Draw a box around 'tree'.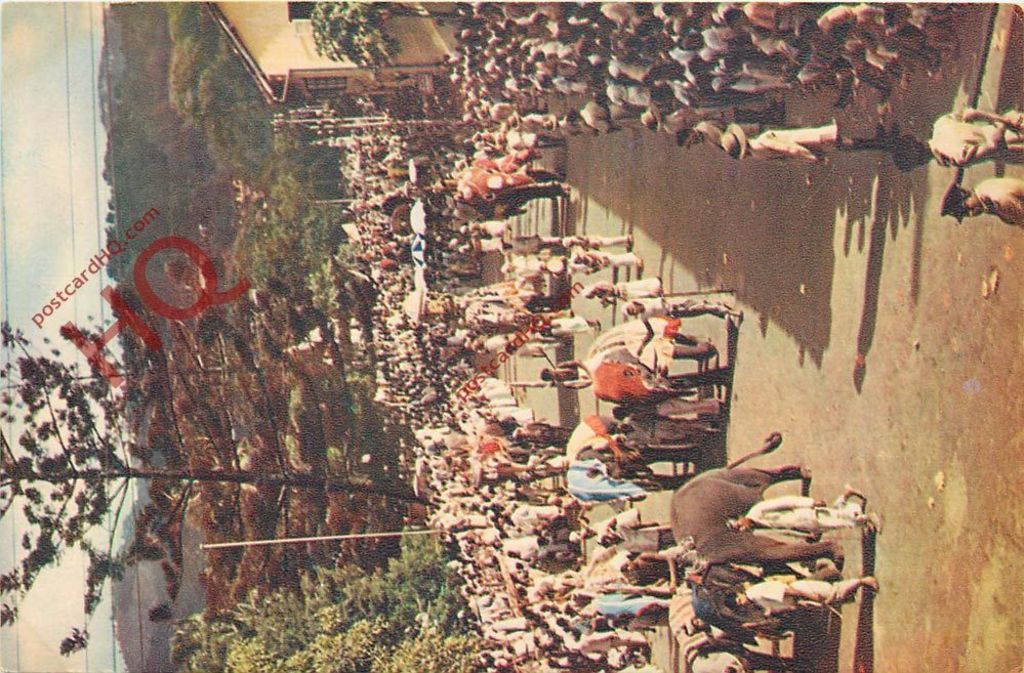
<box>312,0,468,73</box>.
